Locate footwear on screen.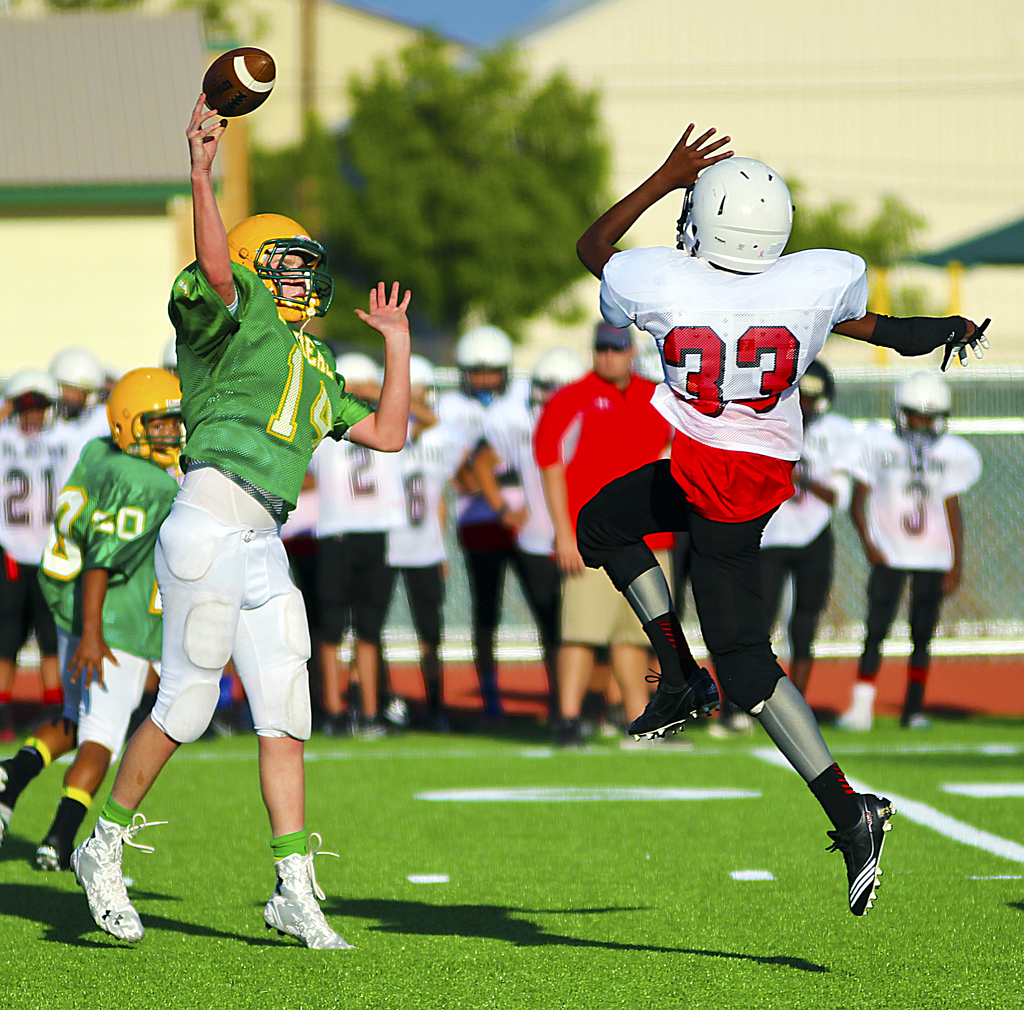
On screen at 825/792/896/920.
